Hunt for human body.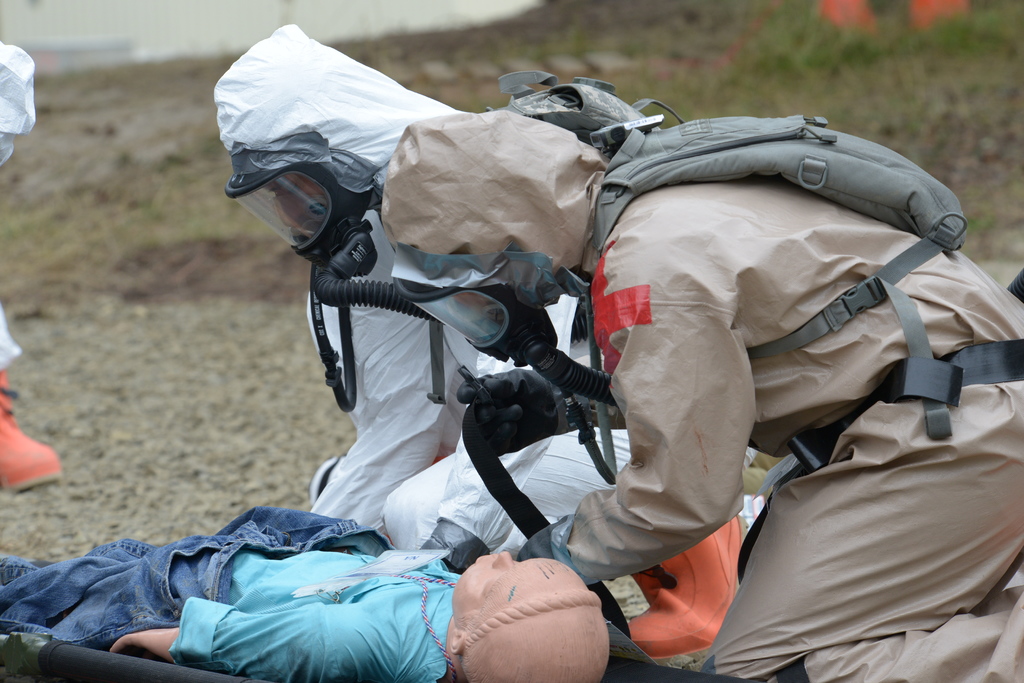
Hunted down at 0/504/609/682.
